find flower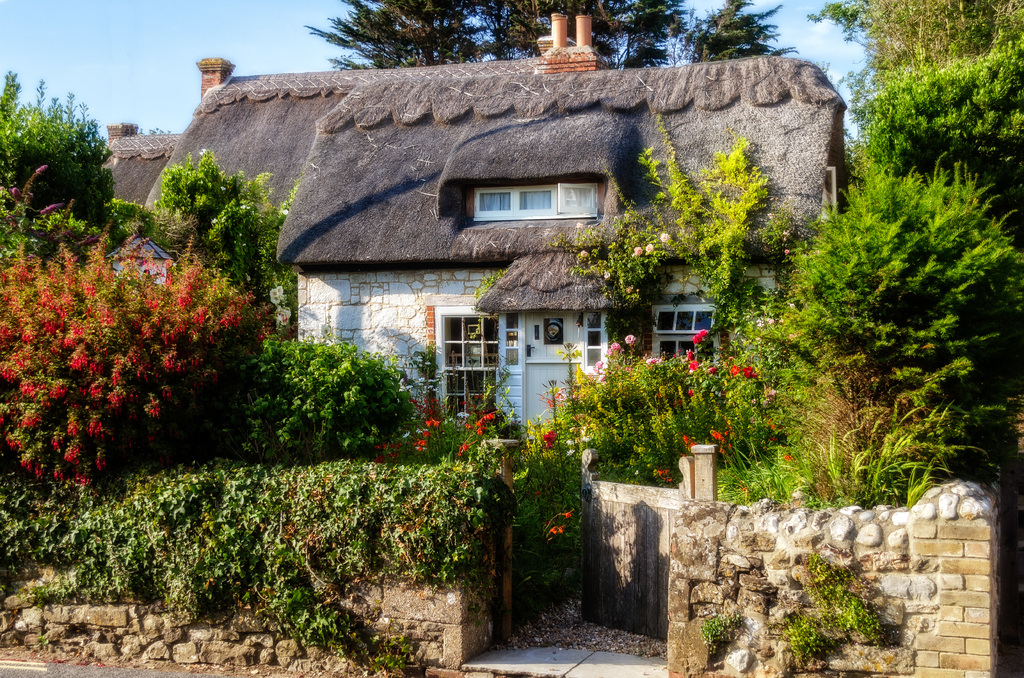
x1=659 y1=229 x2=672 y2=243
